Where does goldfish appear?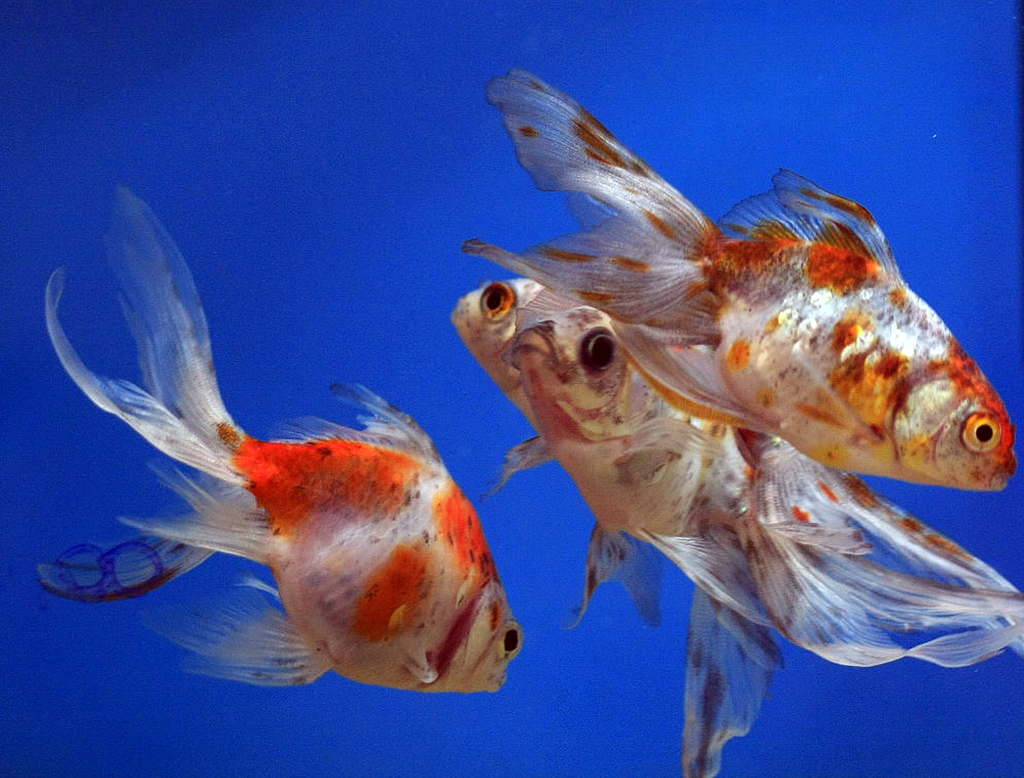
Appears at <region>454, 274, 655, 634</region>.
